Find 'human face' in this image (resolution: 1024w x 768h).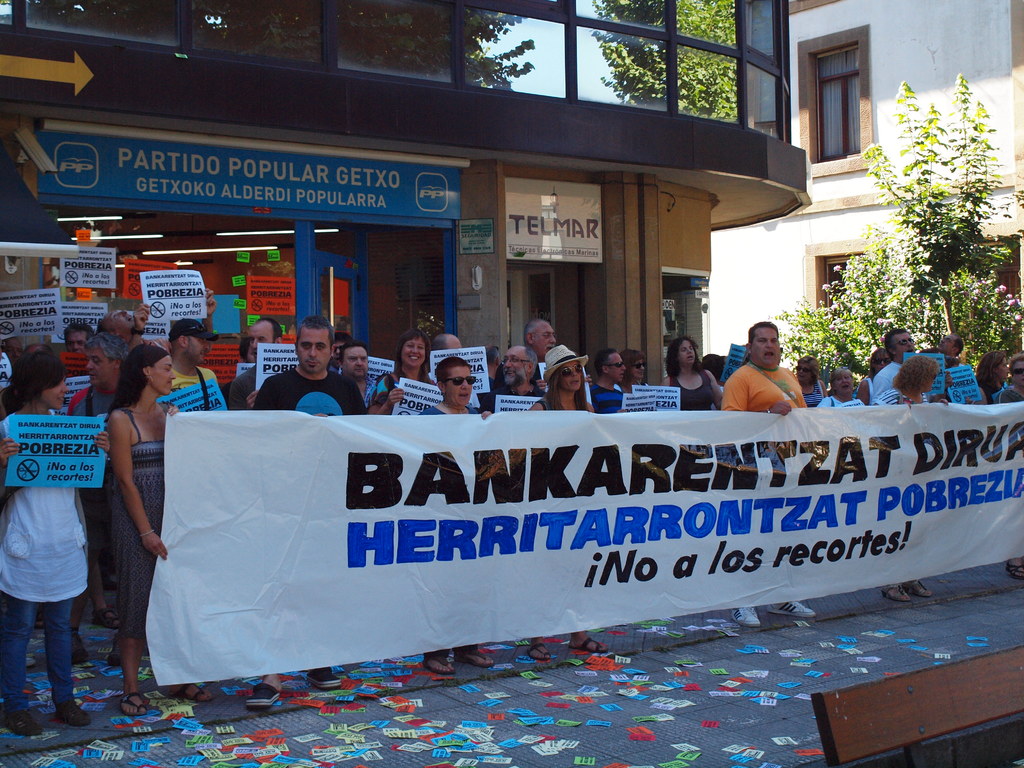
crop(344, 345, 370, 378).
